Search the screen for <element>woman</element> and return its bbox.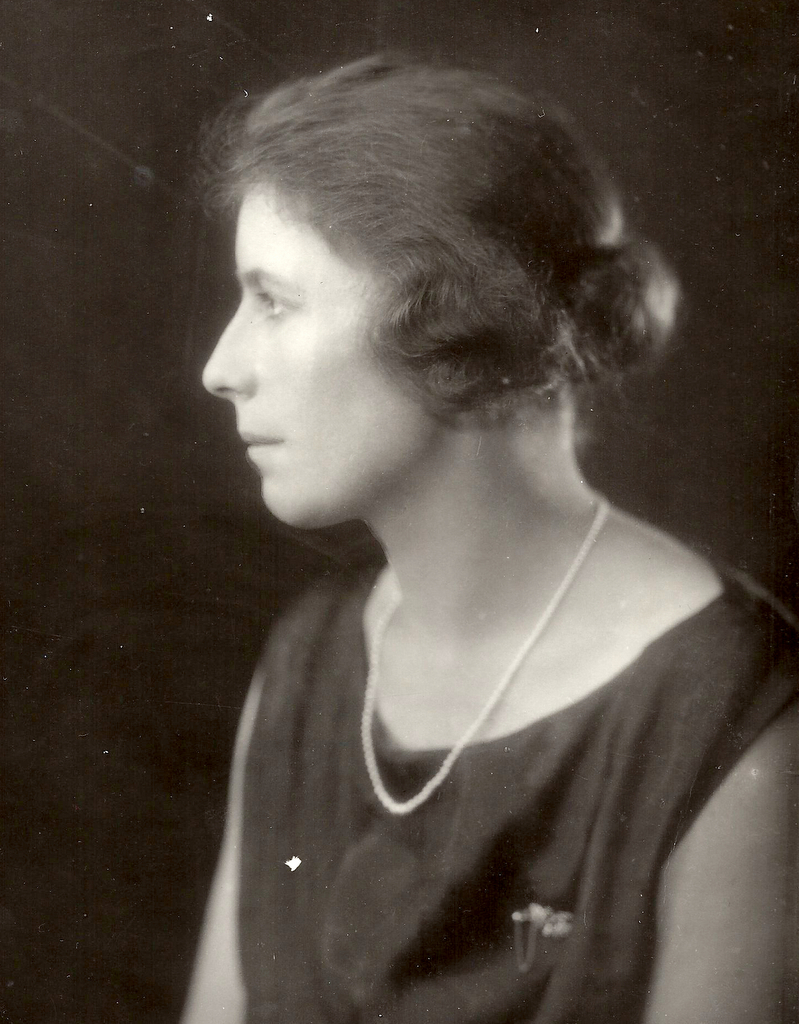
Found: <bbox>152, 0, 750, 985</bbox>.
